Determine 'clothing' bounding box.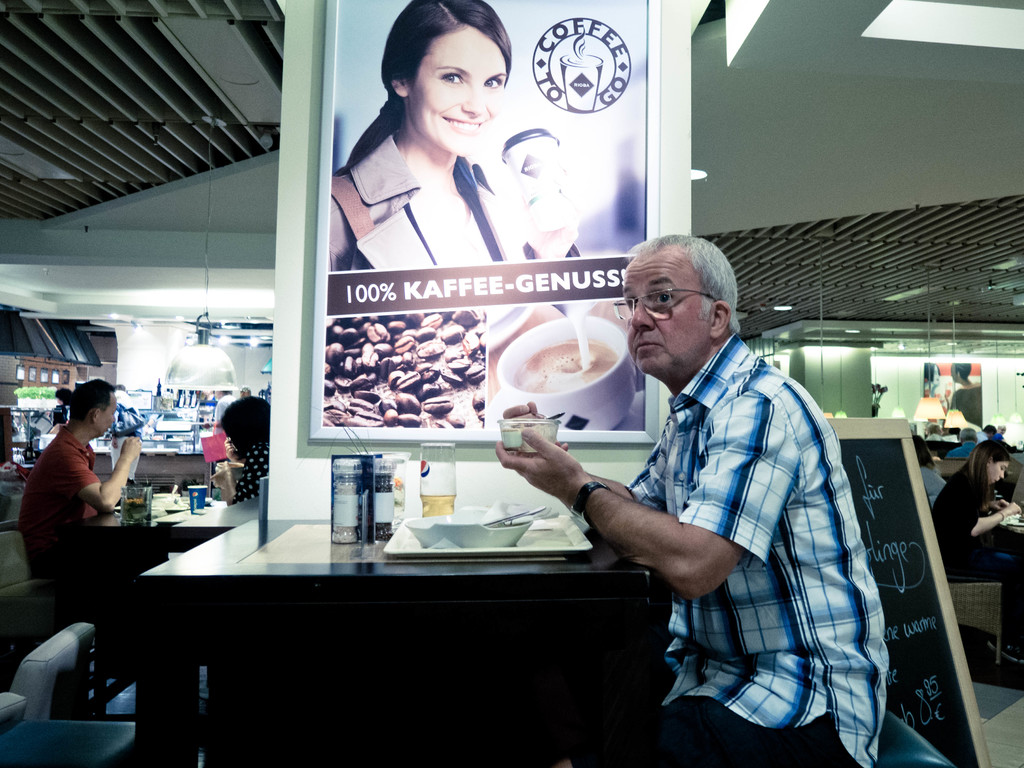
Determined: region(18, 417, 90, 566).
